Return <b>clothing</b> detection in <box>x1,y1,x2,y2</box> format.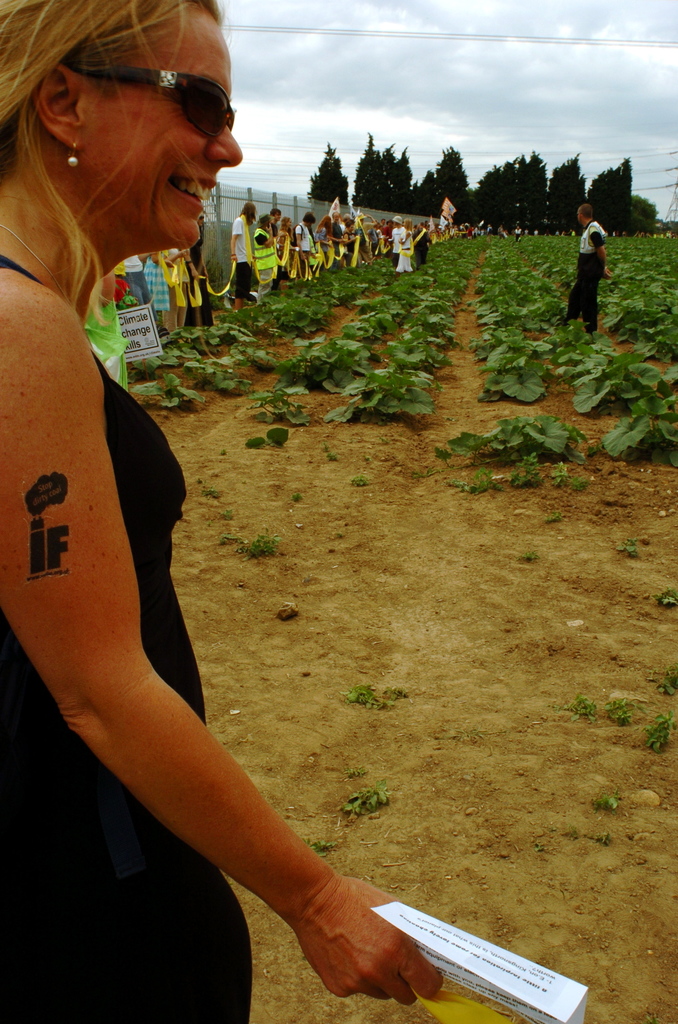
<box>0,257,254,1023</box>.
